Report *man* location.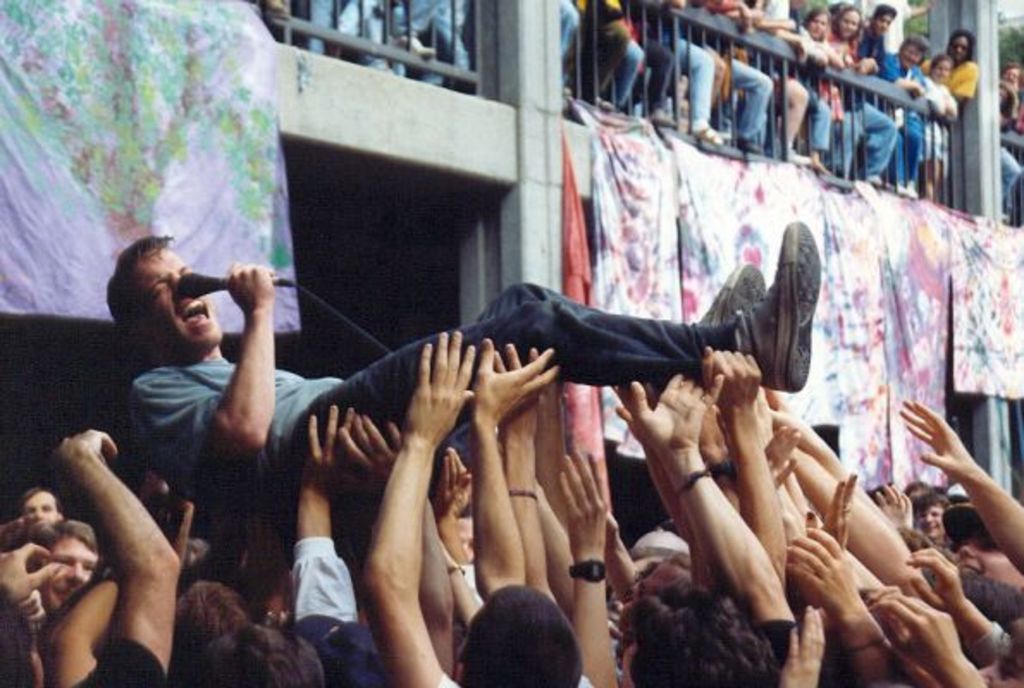
Report: bbox=(103, 232, 821, 516).
